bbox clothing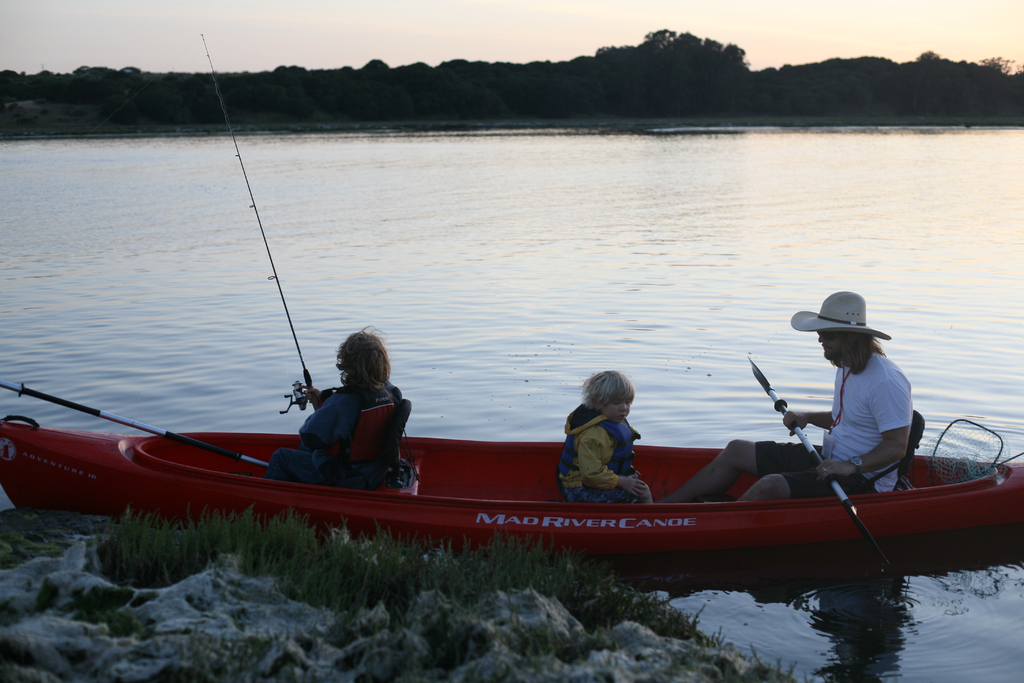
locate(561, 411, 647, 493)
